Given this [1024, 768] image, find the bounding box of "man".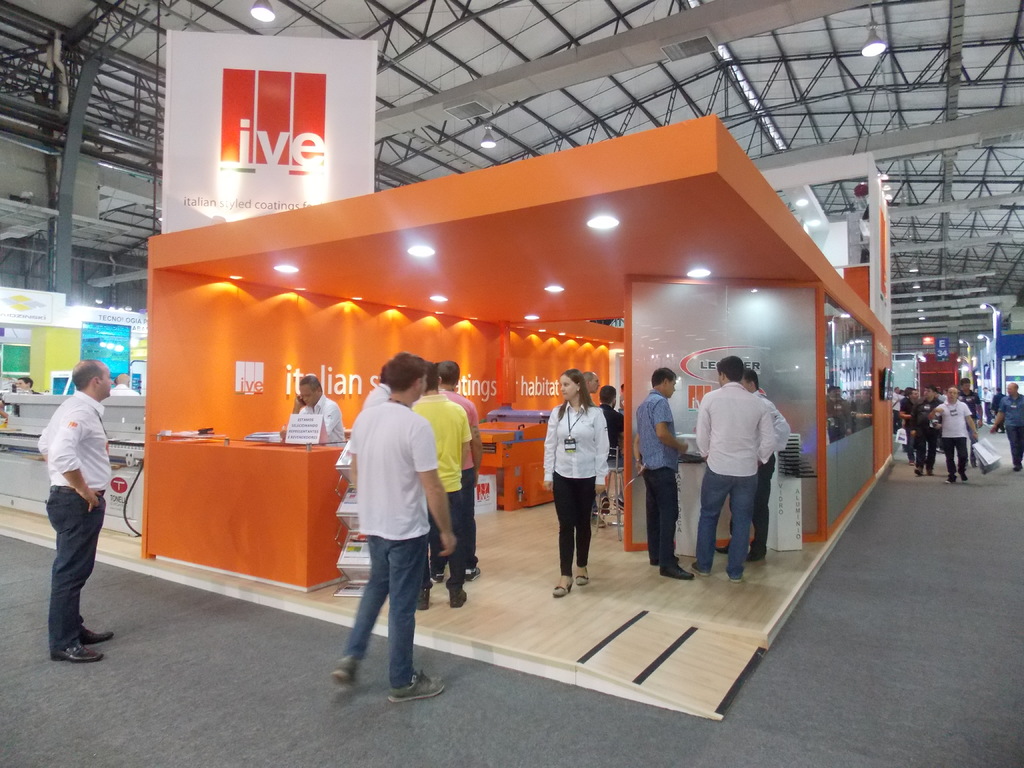
[x1=690, y1=356, x2=773, y2=580].
